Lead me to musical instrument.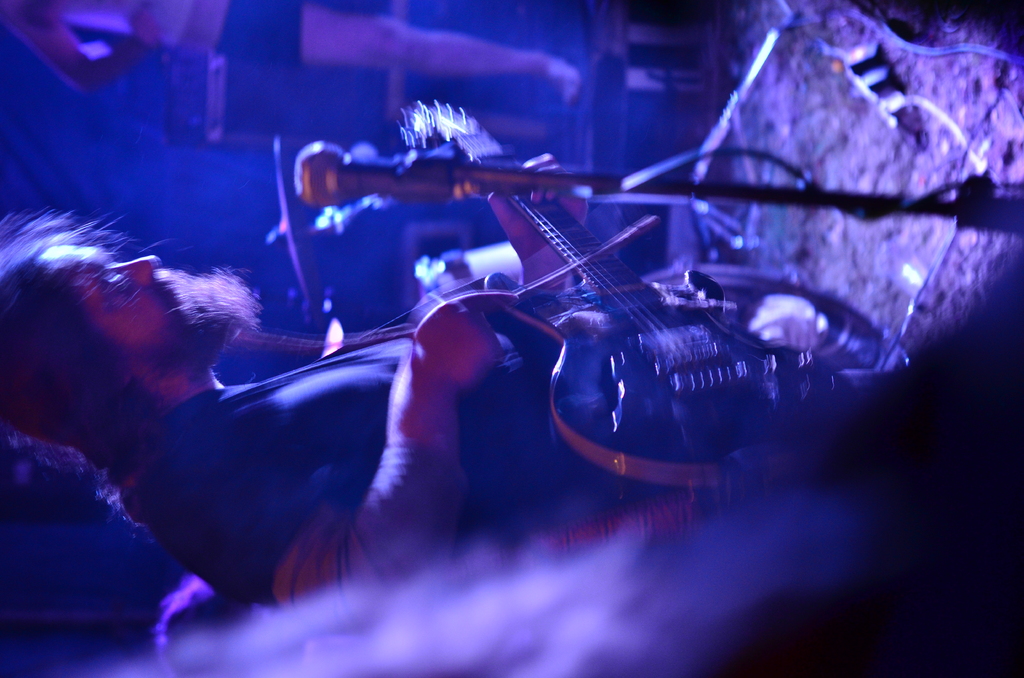
Lead to x1=269 y1=126 x2=340 y2=326.
